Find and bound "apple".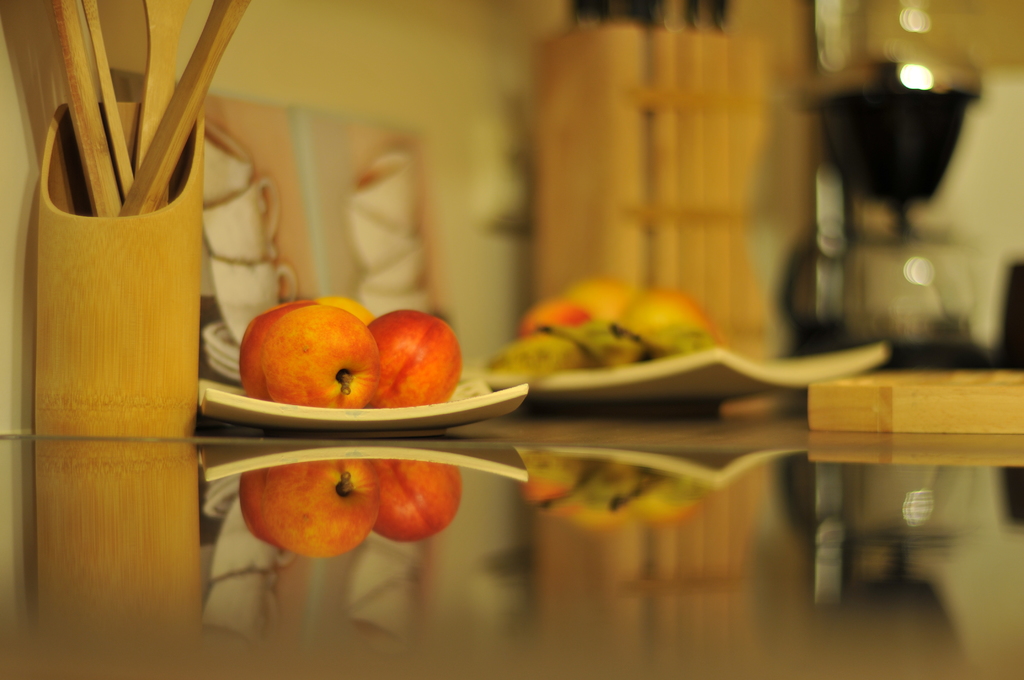
Bound: 563:280:632:321.
